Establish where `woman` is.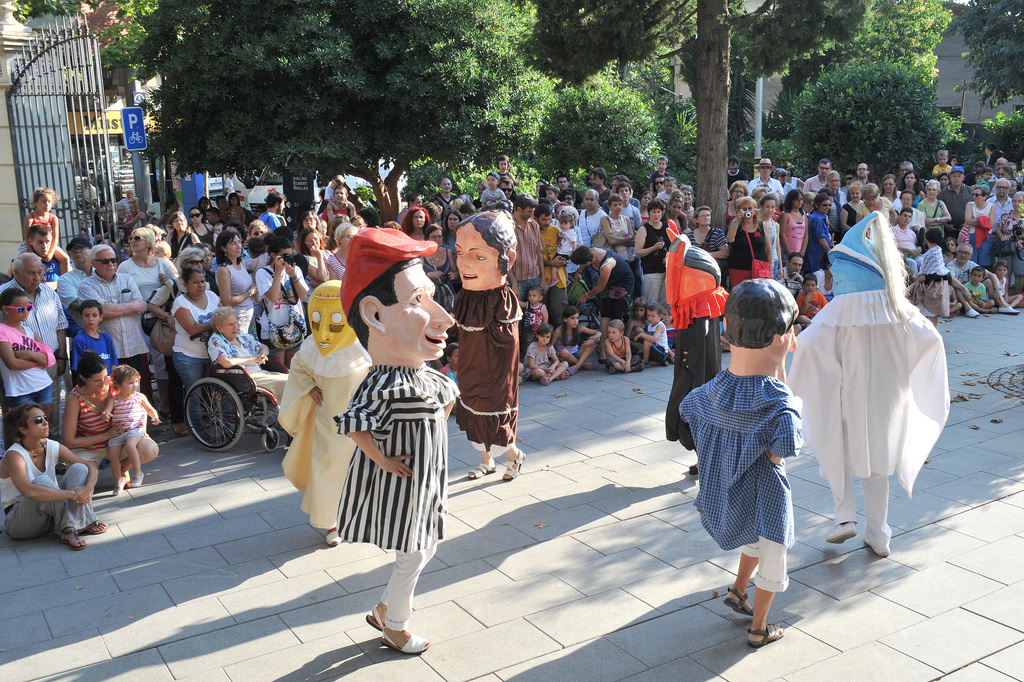
Established at <box>0,401,100,551</box>.
